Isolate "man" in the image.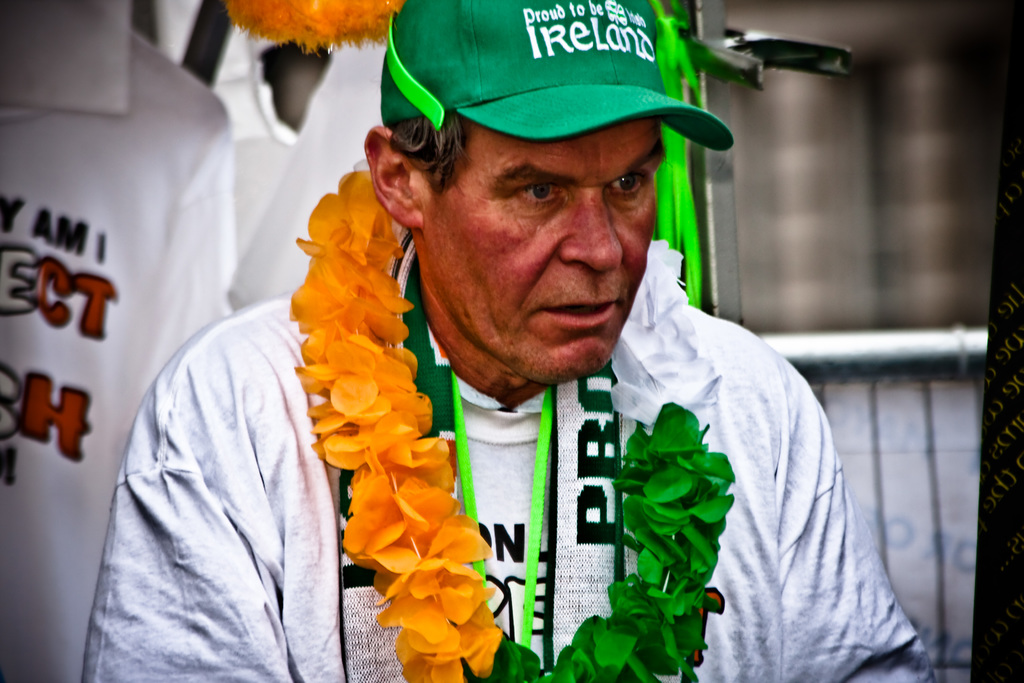
Isolated region: pyautogui.locateOnScreen(80, 0, 943, 682).
